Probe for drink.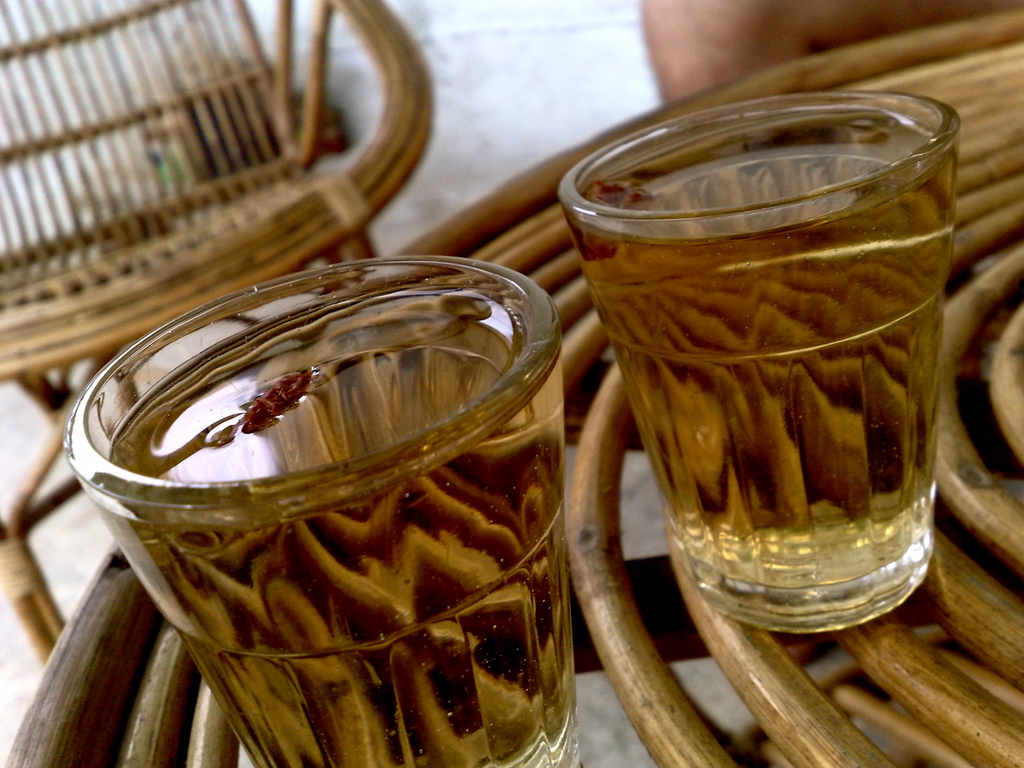
Probe result: (x1=571, y1=146, x2=954, y2=588).
